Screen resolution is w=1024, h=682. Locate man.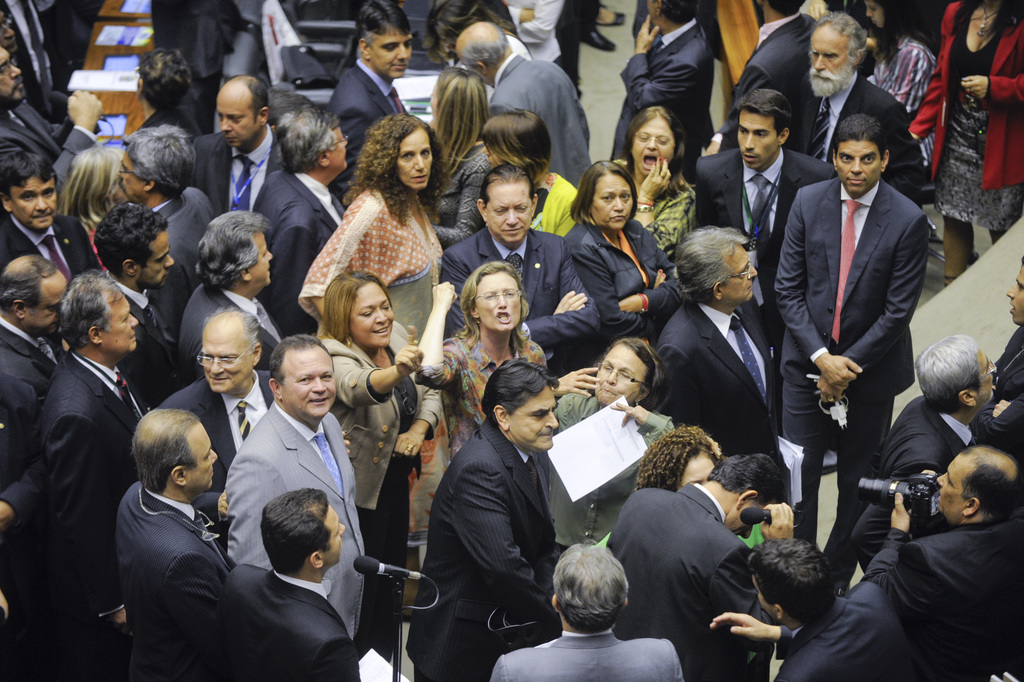
{"x1": 216, "y1": 361, "x2": 380, "y2": 640}.
